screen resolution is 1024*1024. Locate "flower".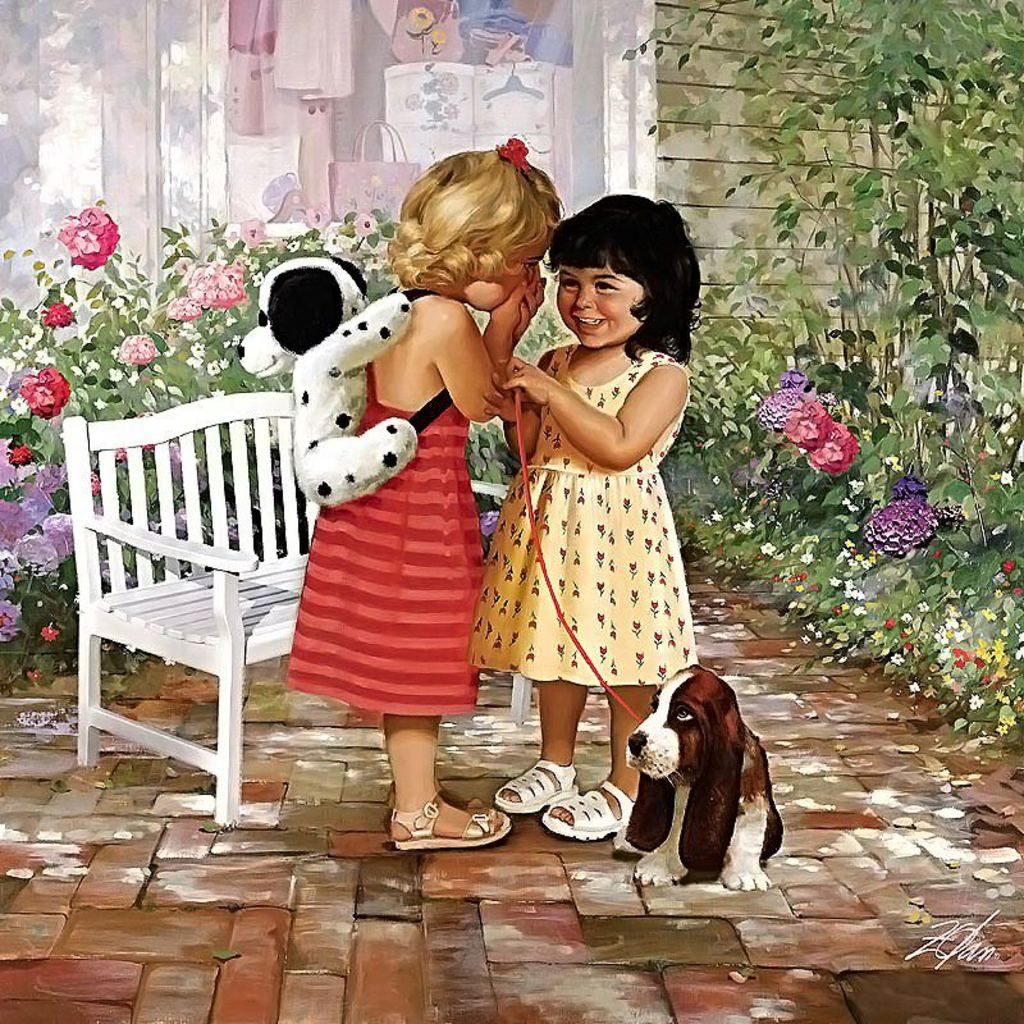
896 472 927 495.
